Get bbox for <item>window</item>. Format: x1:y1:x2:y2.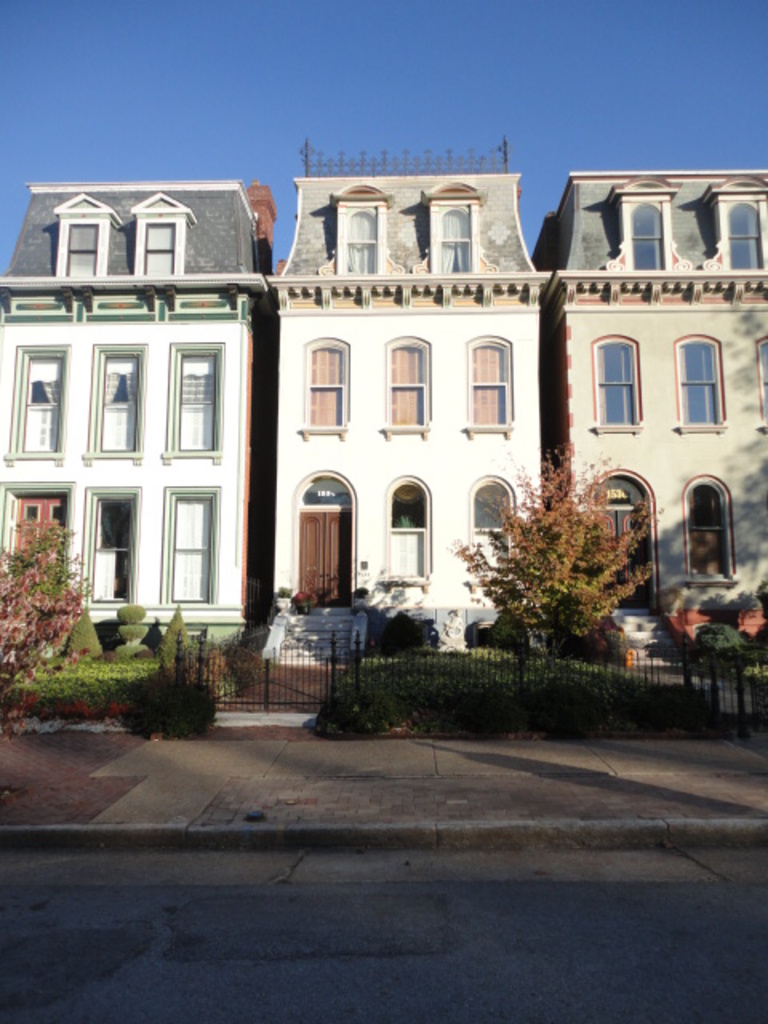
670:330:730:434.
